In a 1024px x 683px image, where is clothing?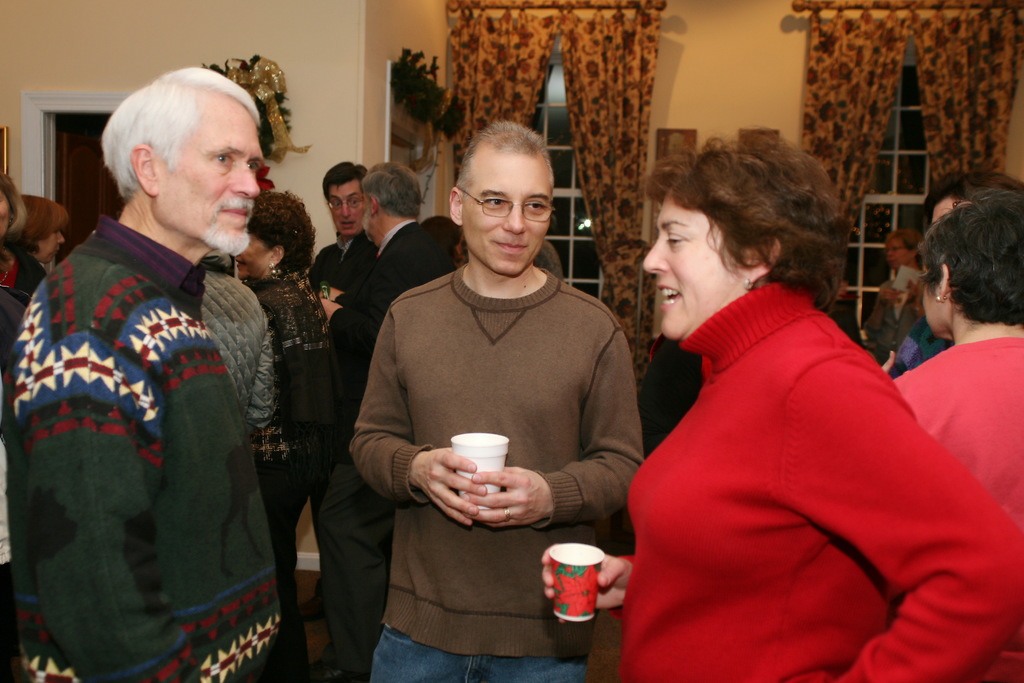
(598, 263, 1020, 682).
